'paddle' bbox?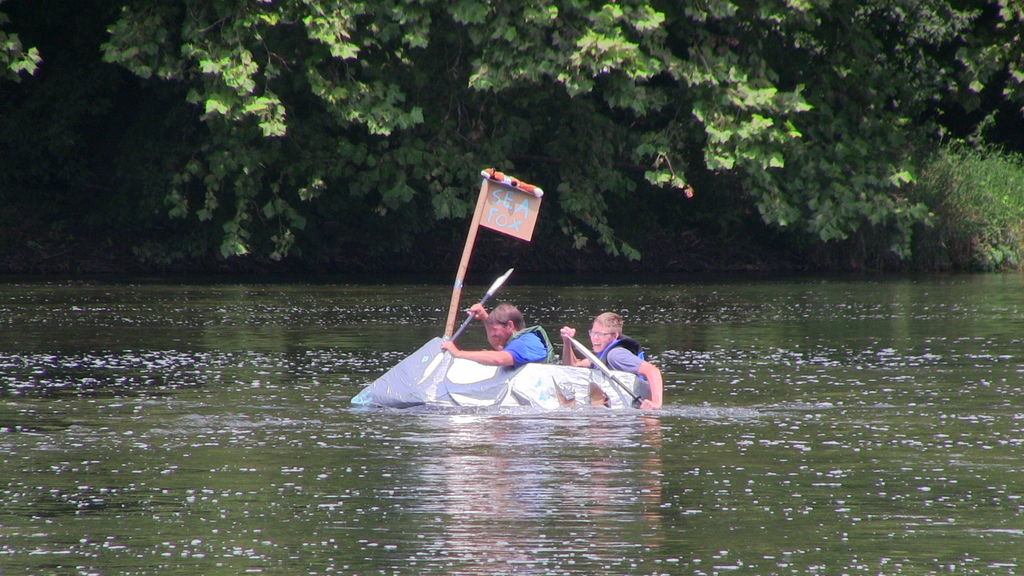
BBox(564, 333, 643, 405)
